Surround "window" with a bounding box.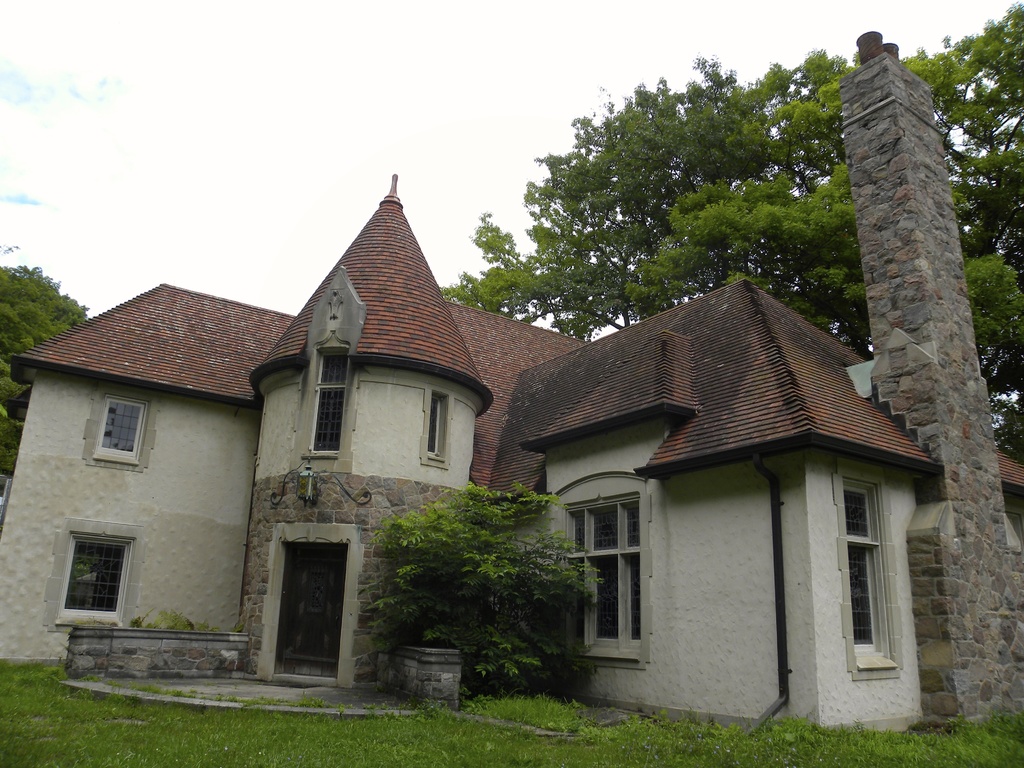
309 343 355 454.
